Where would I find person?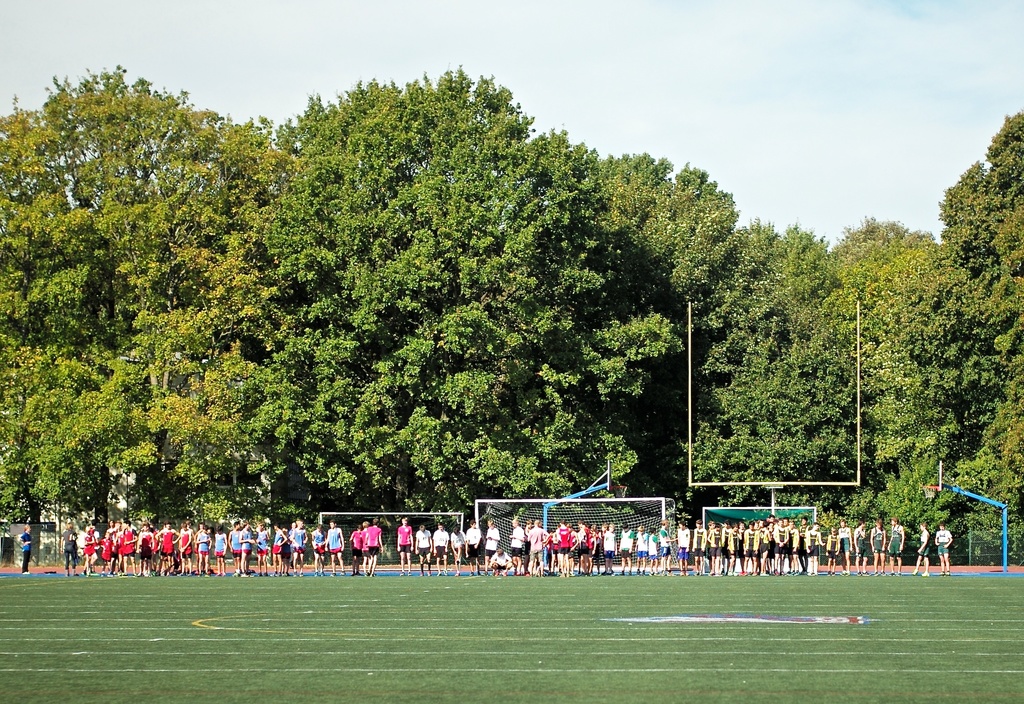
At box(349, 524, 362, 573).
